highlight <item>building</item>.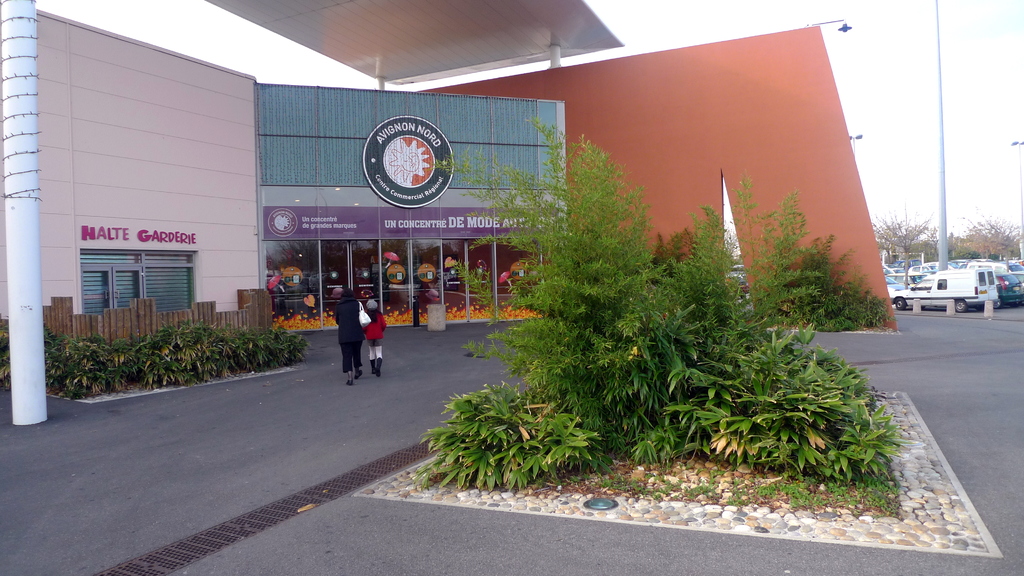
Highlighted region: 0,0,894,402.
